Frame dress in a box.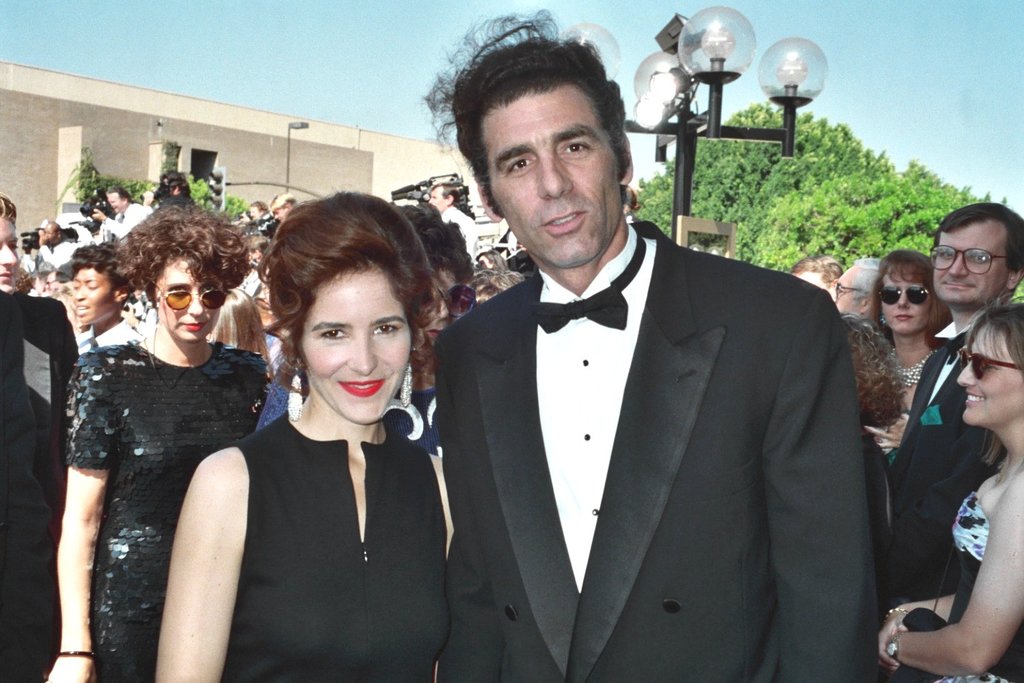
(x1=219, y1=406, x2=457, y2=682).
